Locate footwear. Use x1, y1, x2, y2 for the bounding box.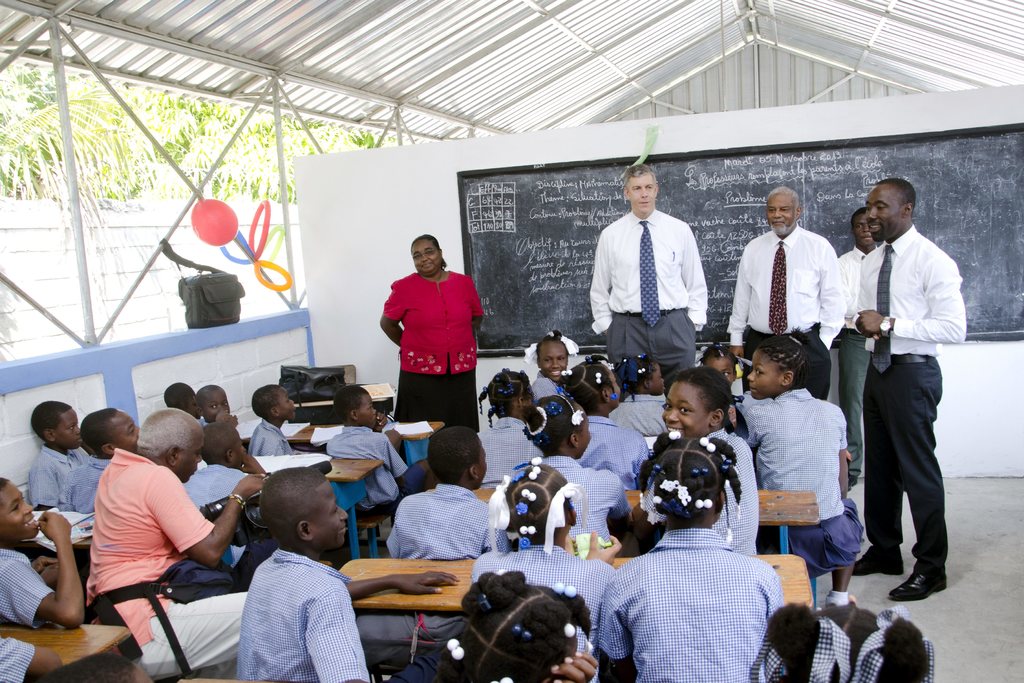
888, 572, 950, 603.
